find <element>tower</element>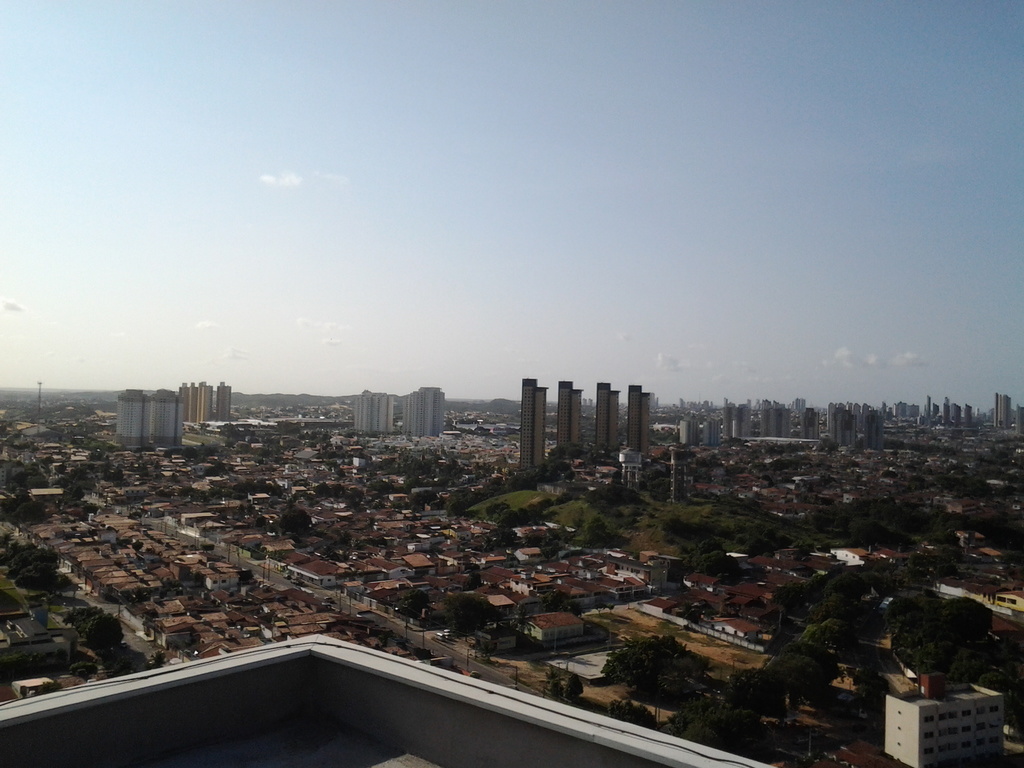
[518, 380, 548, 469]
